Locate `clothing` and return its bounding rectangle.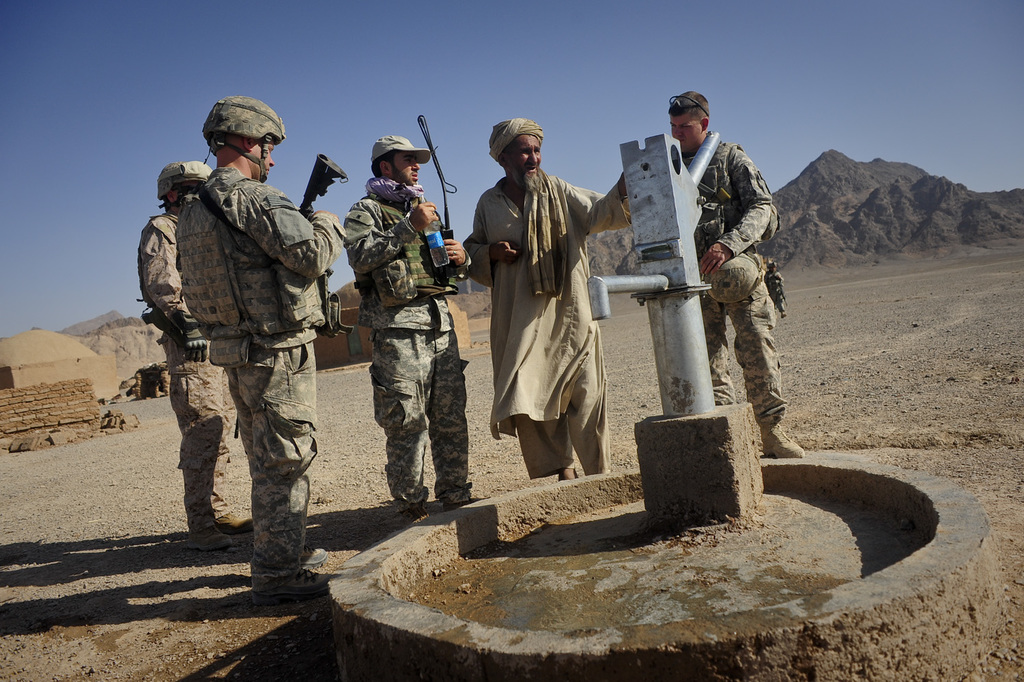
374,323,474,505.
